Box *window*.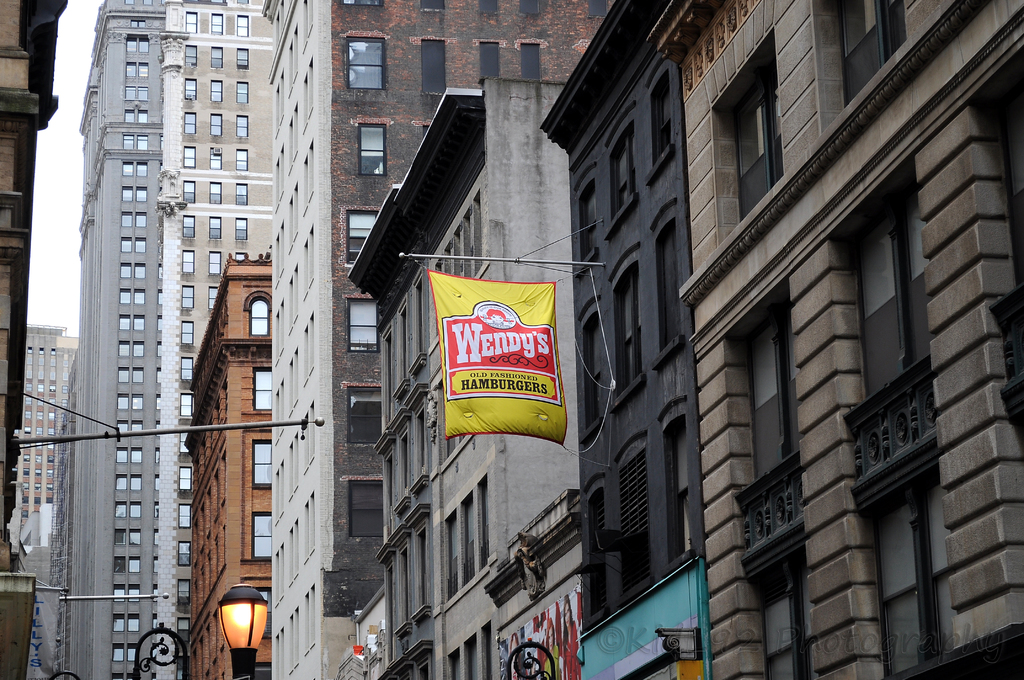
130 19 145 28.
